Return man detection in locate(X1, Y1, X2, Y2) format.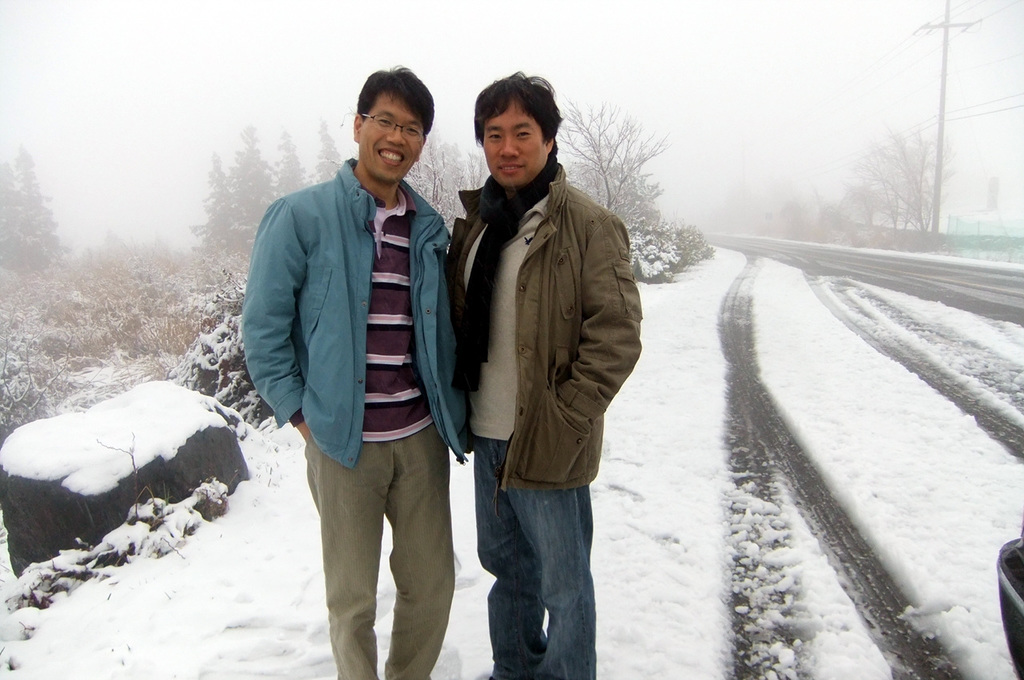
locate(239, 71, 464, 679).
